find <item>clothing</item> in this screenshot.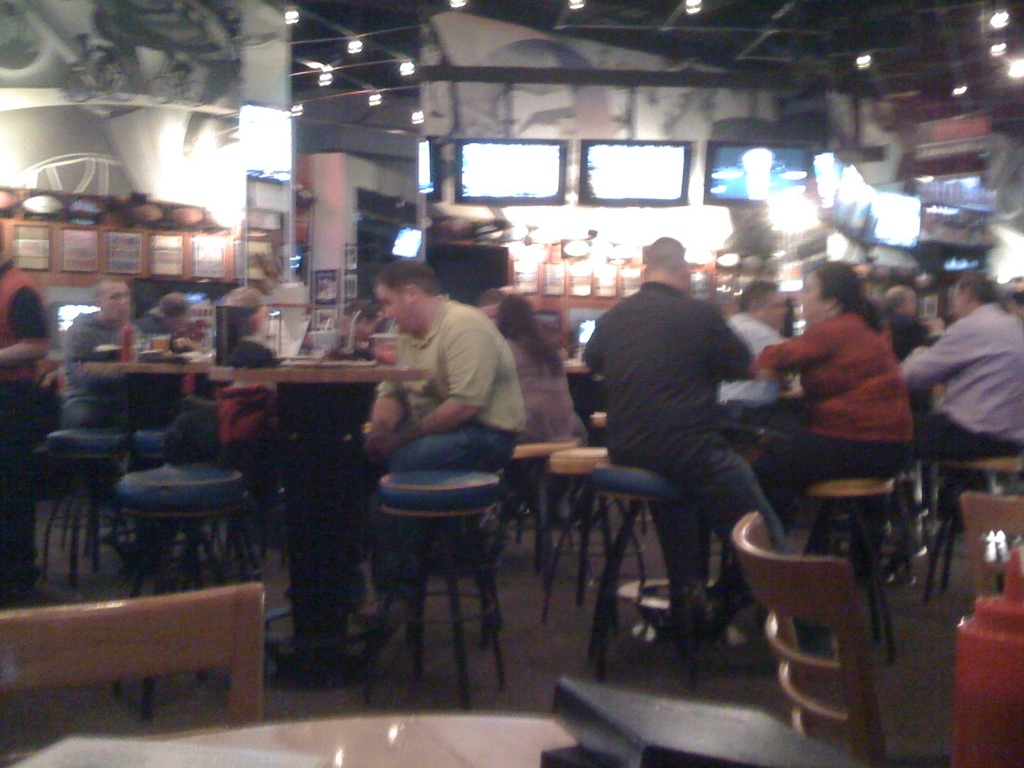
The bounding box for <item>clothing</item> is (0, 260, 51, 566).
